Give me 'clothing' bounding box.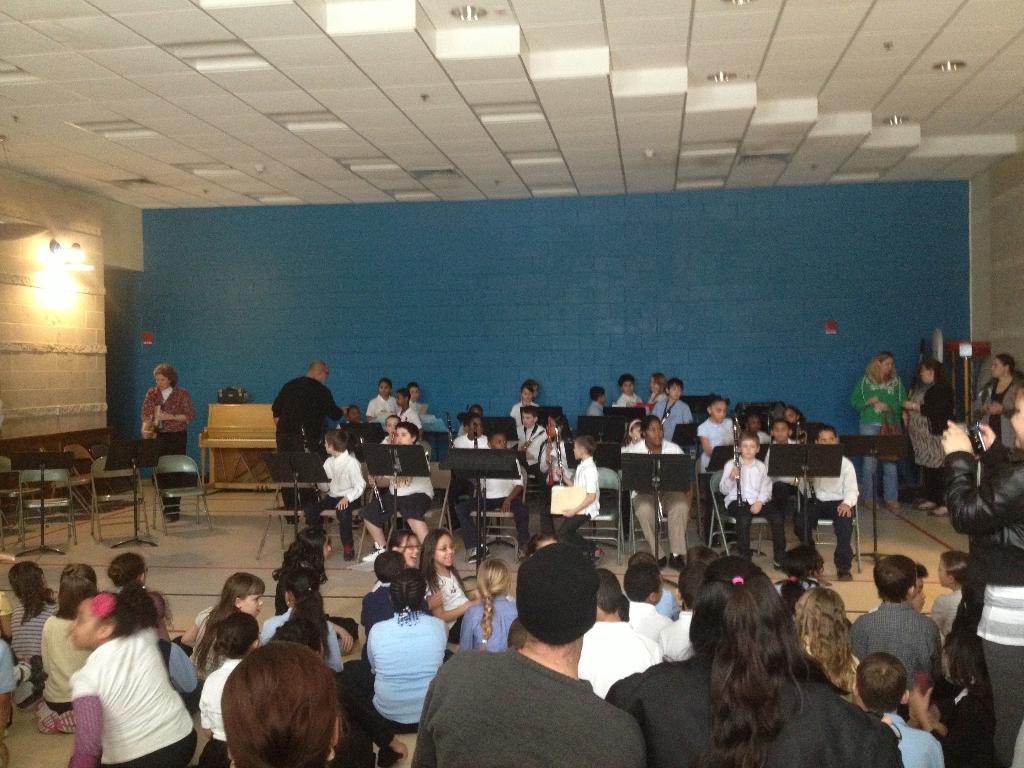
x1=140, y1=385, x2=197, y2=516.
